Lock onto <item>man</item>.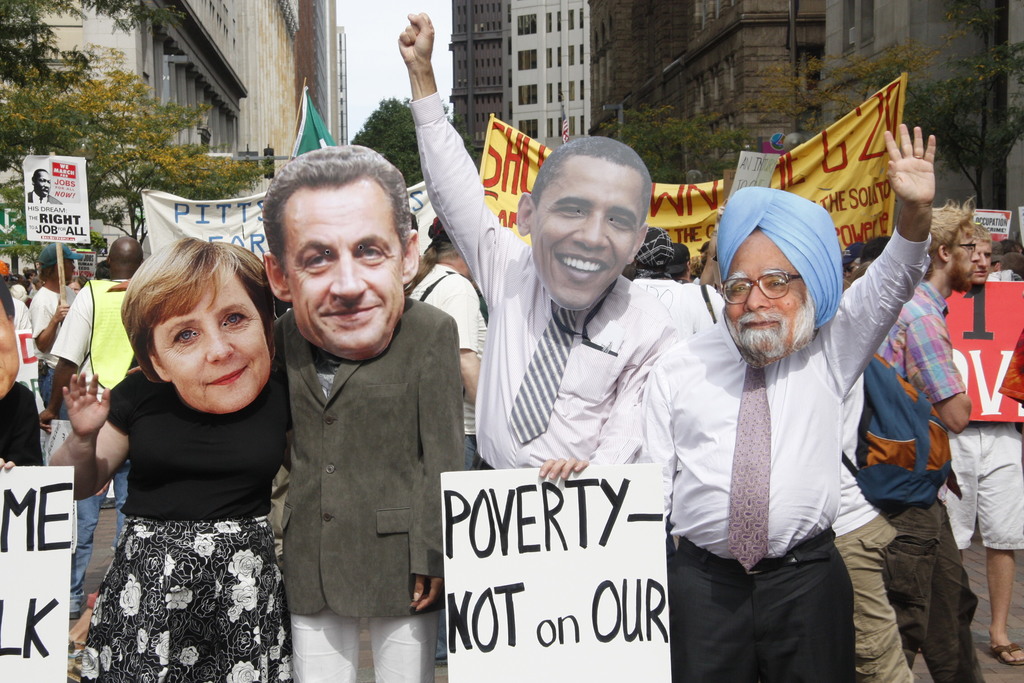
Locked: locate(409, 210, 485, 451).
